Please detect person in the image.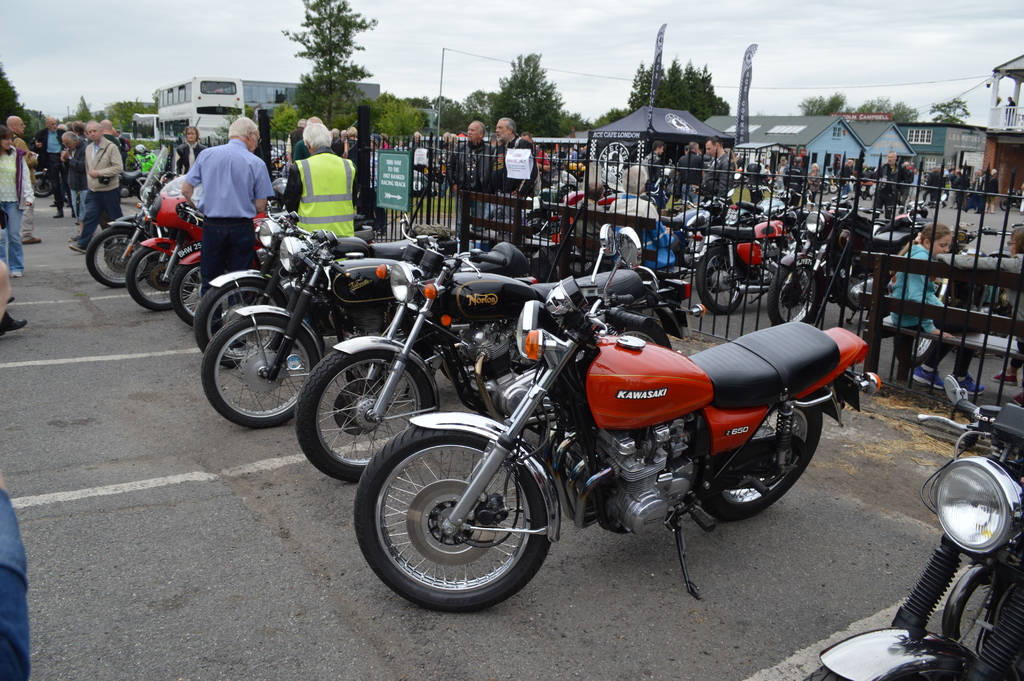
[x1=782, y1=154, x2=804, y2=192].
